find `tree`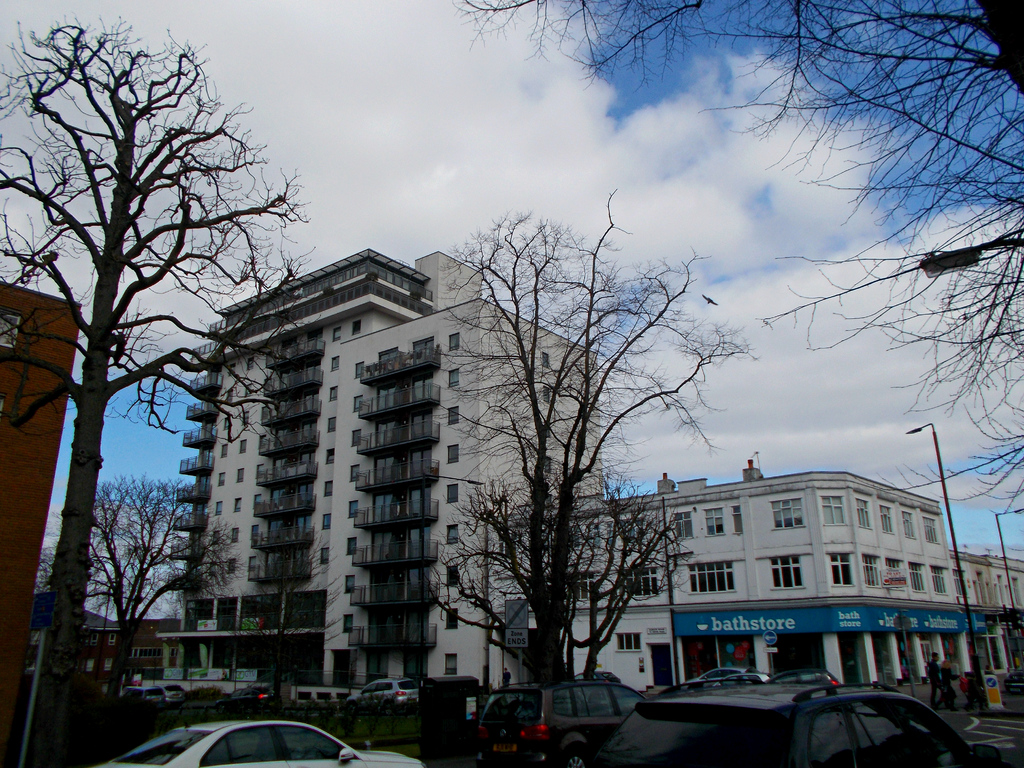
box=[33, 474, 237, 696]
